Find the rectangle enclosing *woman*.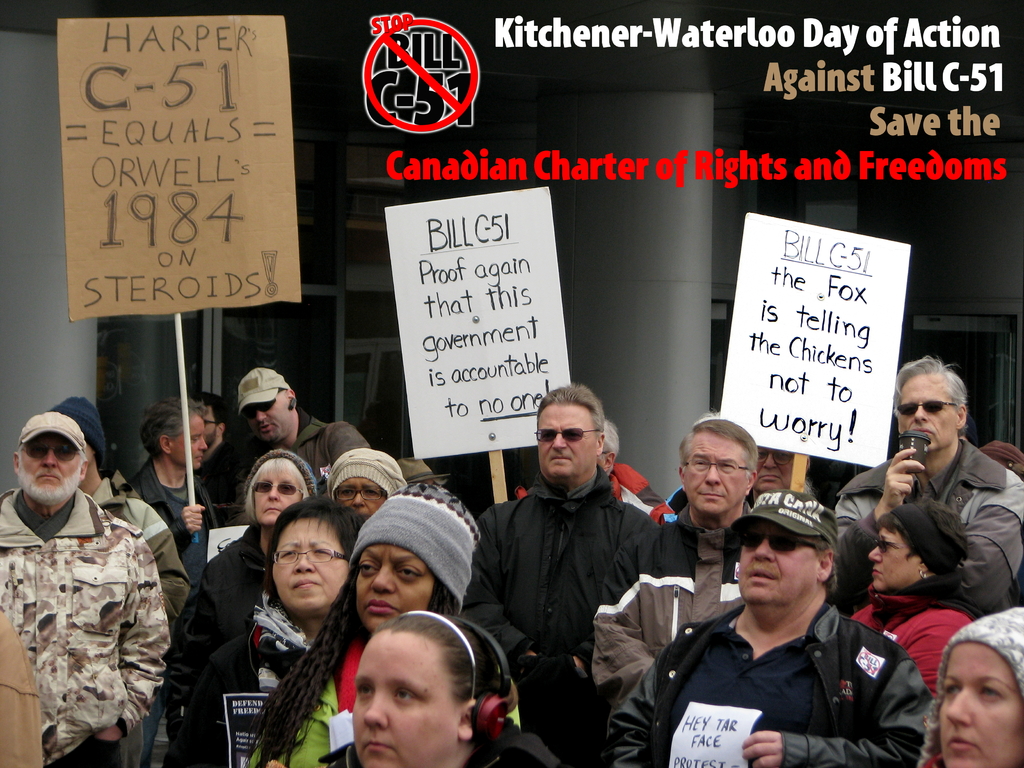
bbox(161, 450, 324, 767).
